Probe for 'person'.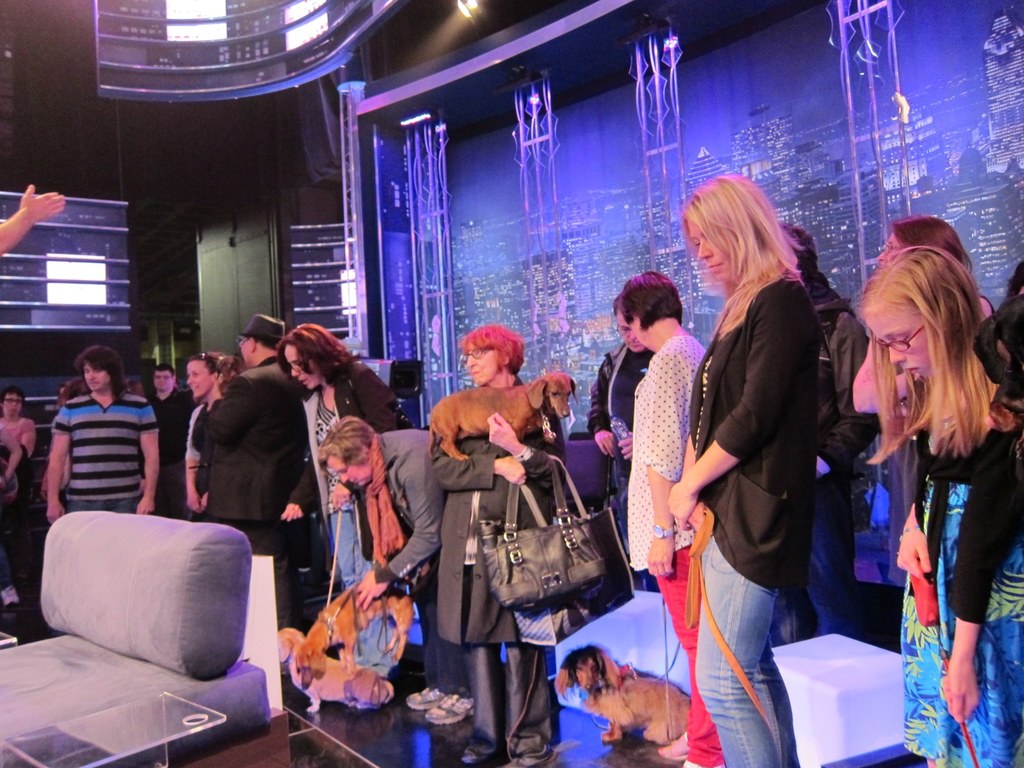
Probe result: {"left": 664, "top": 168, "right": 808, "bottom": 767}.
